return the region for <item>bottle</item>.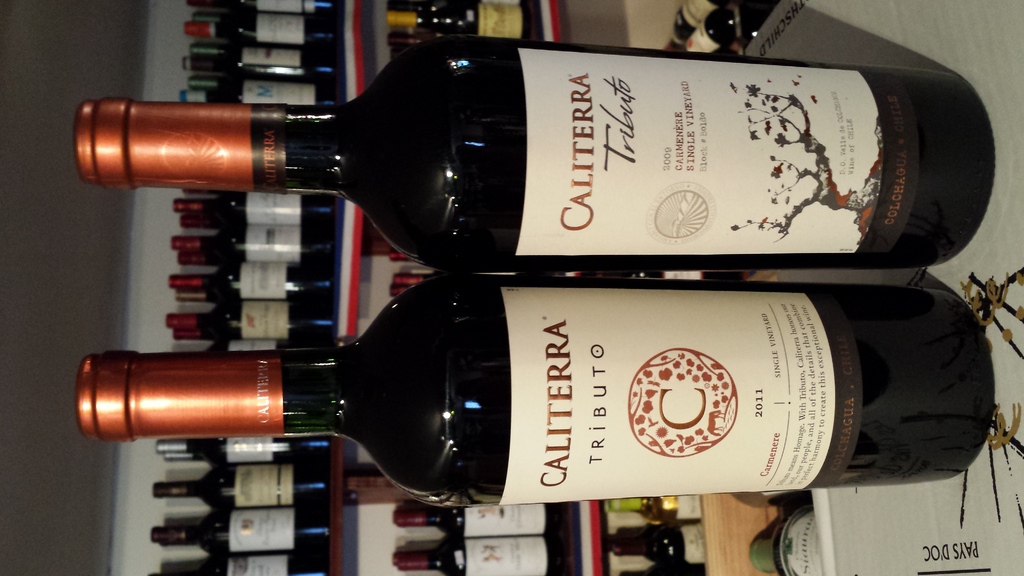
BBox(165, 266, 334, 303).
